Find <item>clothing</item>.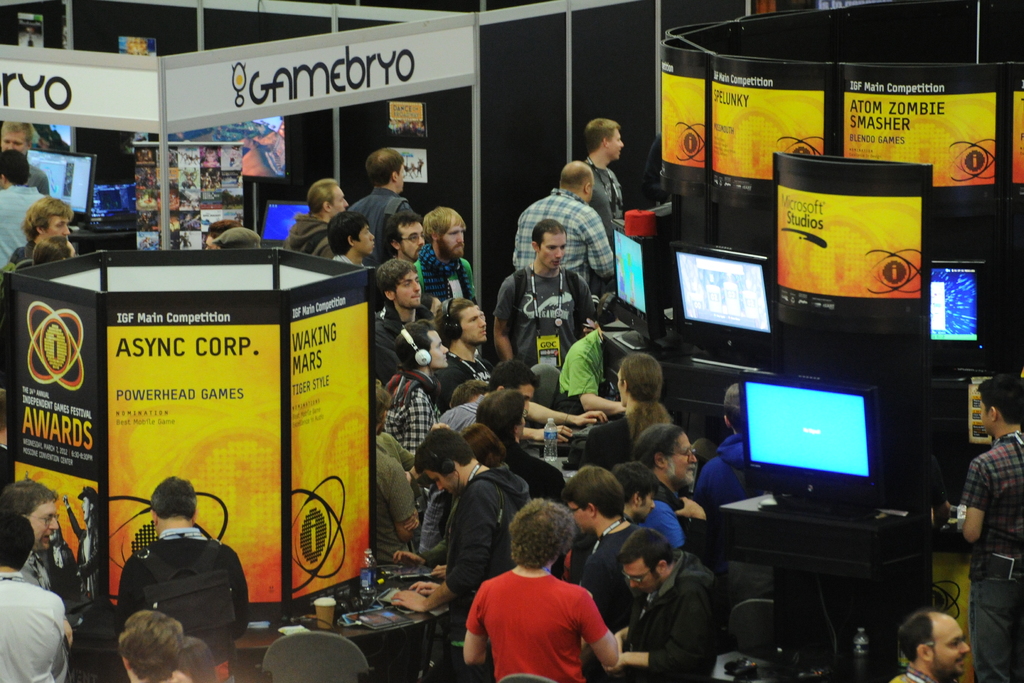
locate(584, 161, 623, 237).
